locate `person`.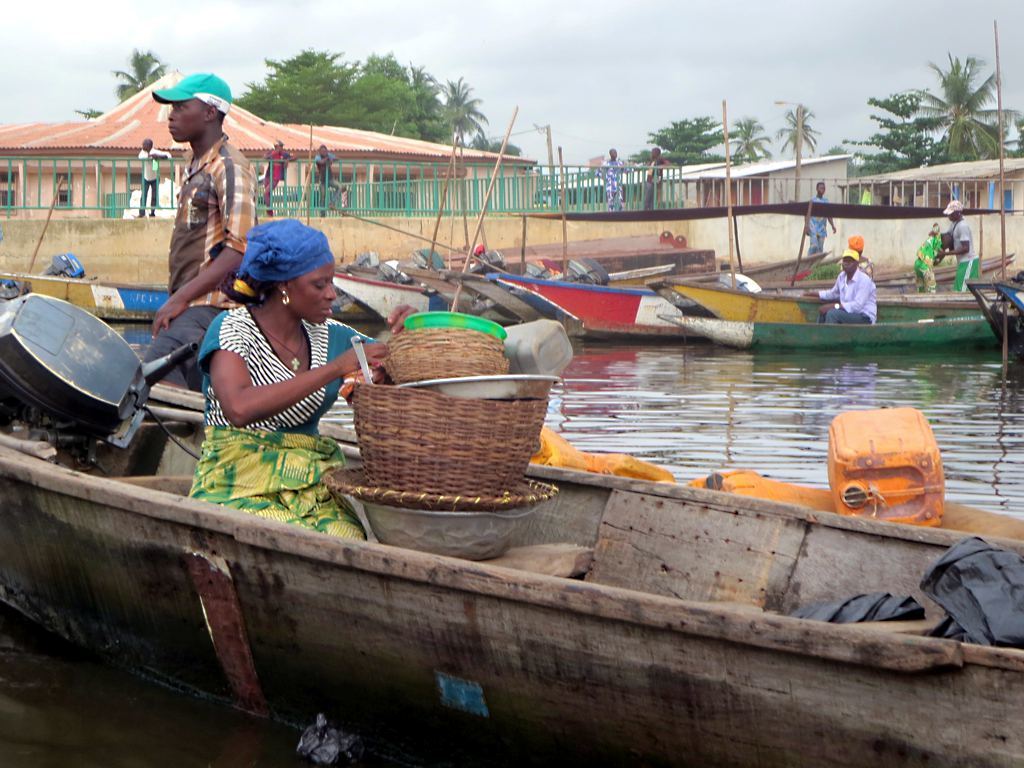
Bounding box: <box>635,147,677,212</box>.
